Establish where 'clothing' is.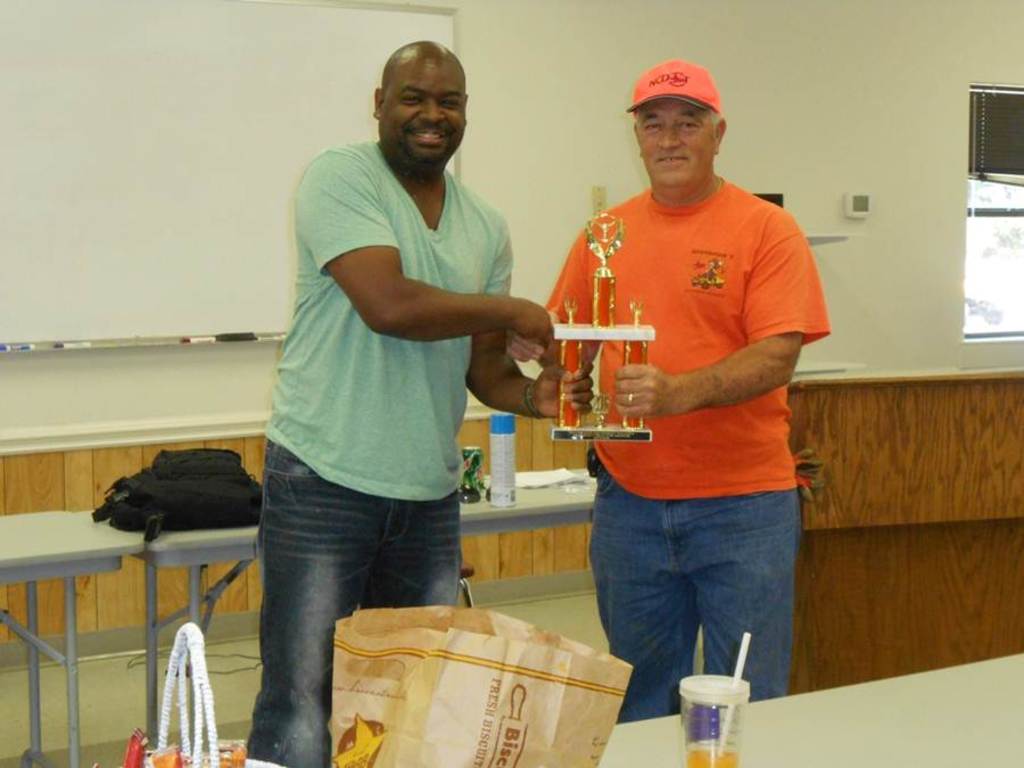
Established at BBox(544, 183, 818, 727).
